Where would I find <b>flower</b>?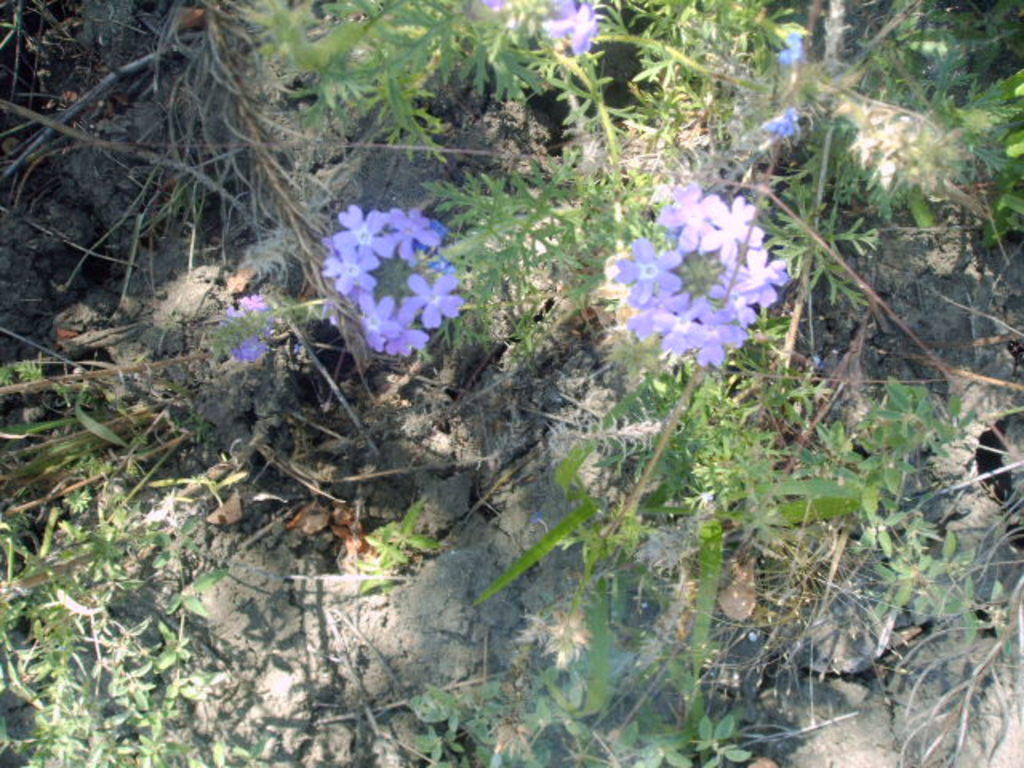
At 381 206 440 269.
